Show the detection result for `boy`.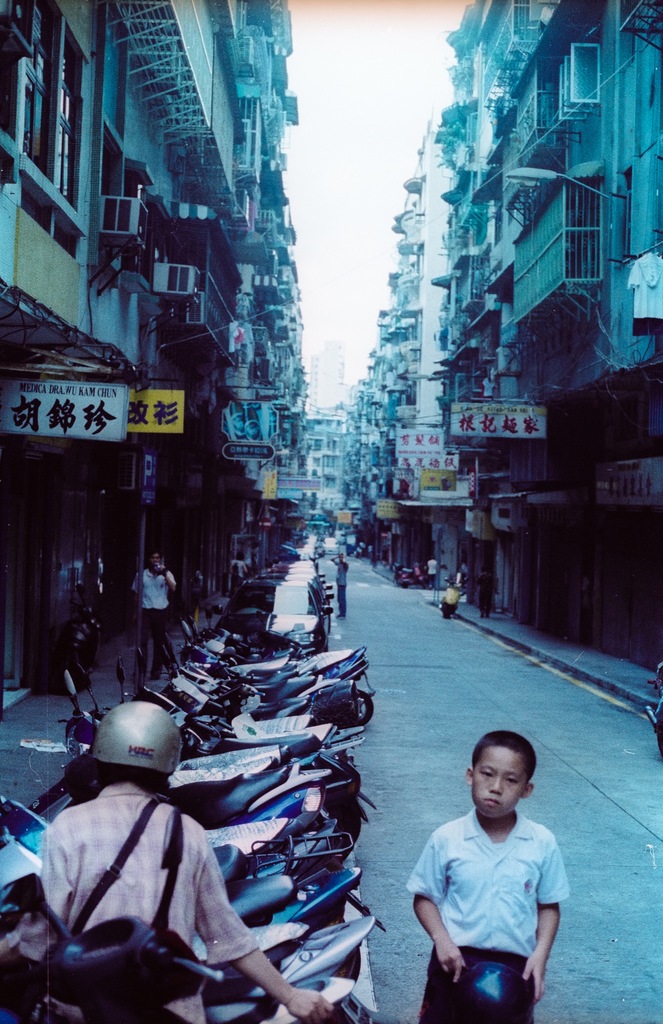
bbox(389, 722, 582, 1018).
